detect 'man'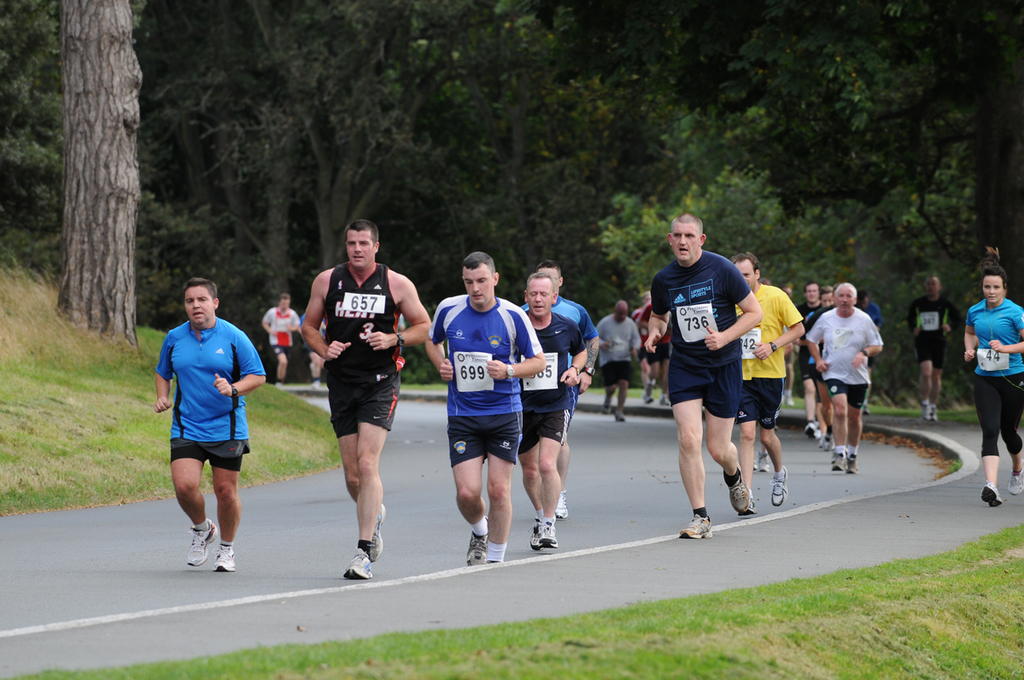
[x1=423, y1=250, x2=547, y2=564]
